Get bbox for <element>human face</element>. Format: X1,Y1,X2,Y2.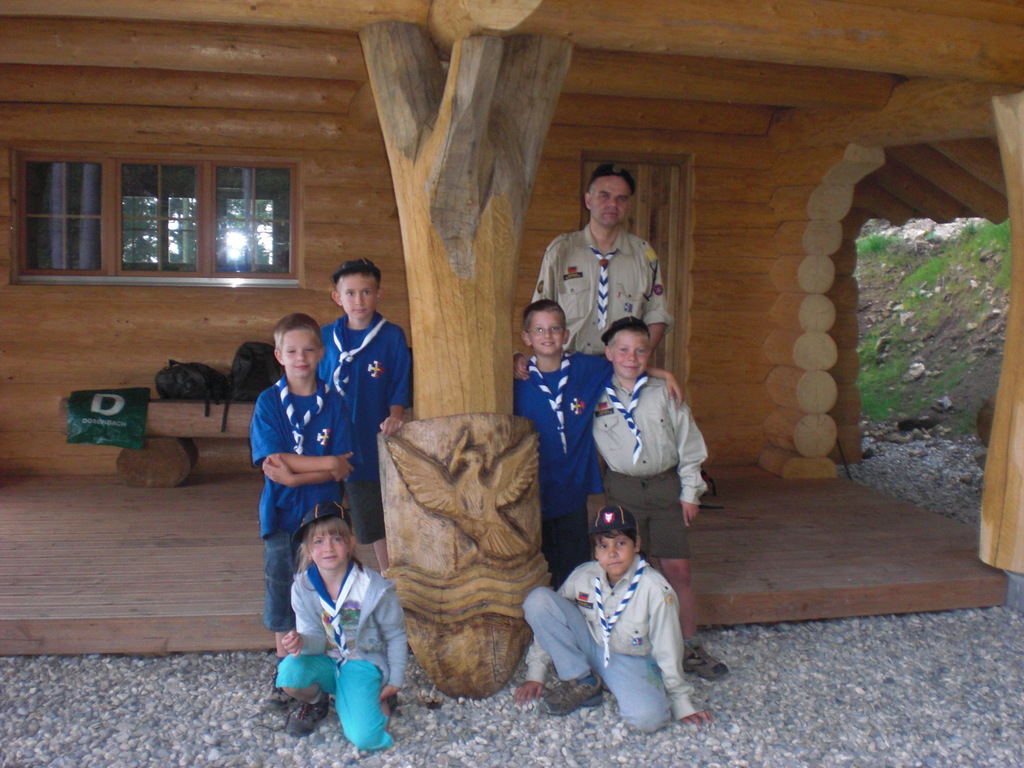
536,310,559,352.
